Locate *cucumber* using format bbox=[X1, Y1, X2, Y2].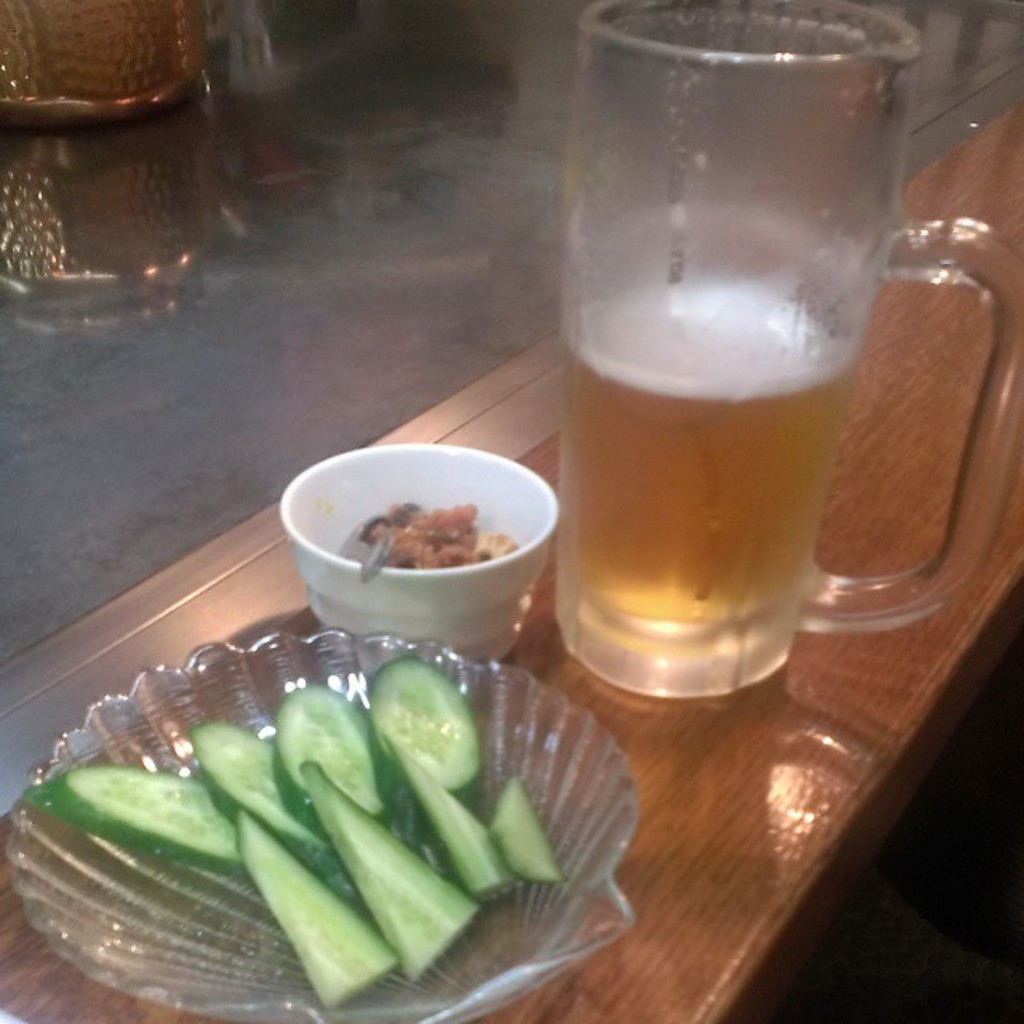
bbox=[94, 666, 573, 978].
